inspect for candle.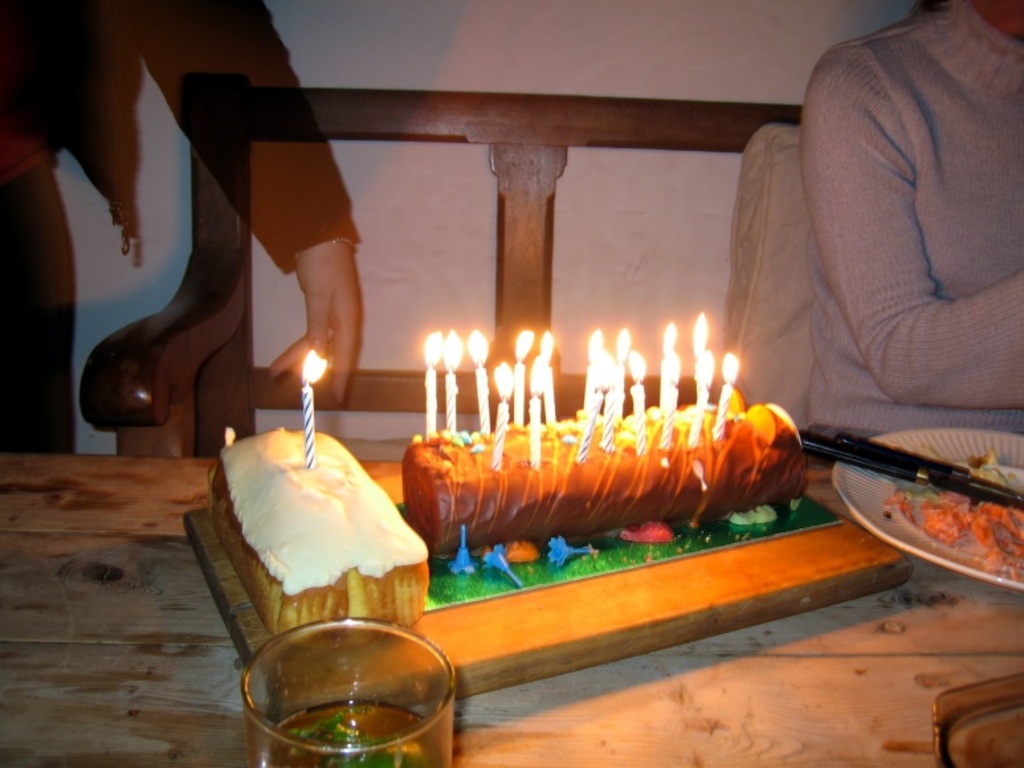
Inspection: pyautogui.locateOnScreen(540, 335, 552, 422).
